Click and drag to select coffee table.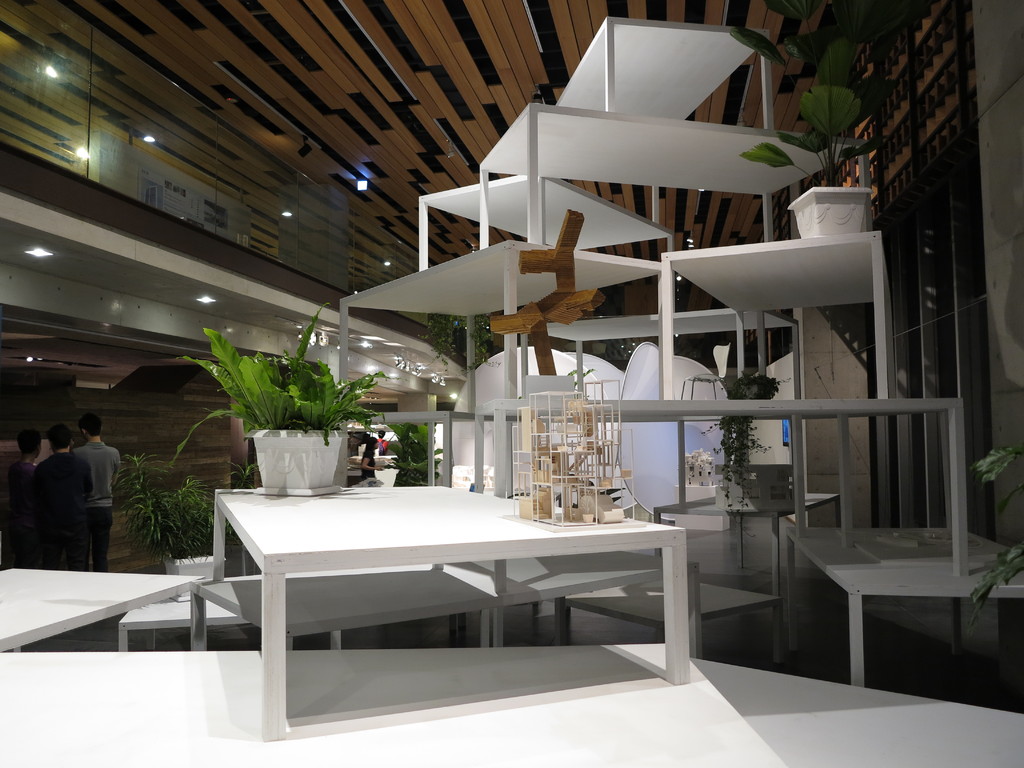
Selection: select_region(483, 103, 874, 226).
